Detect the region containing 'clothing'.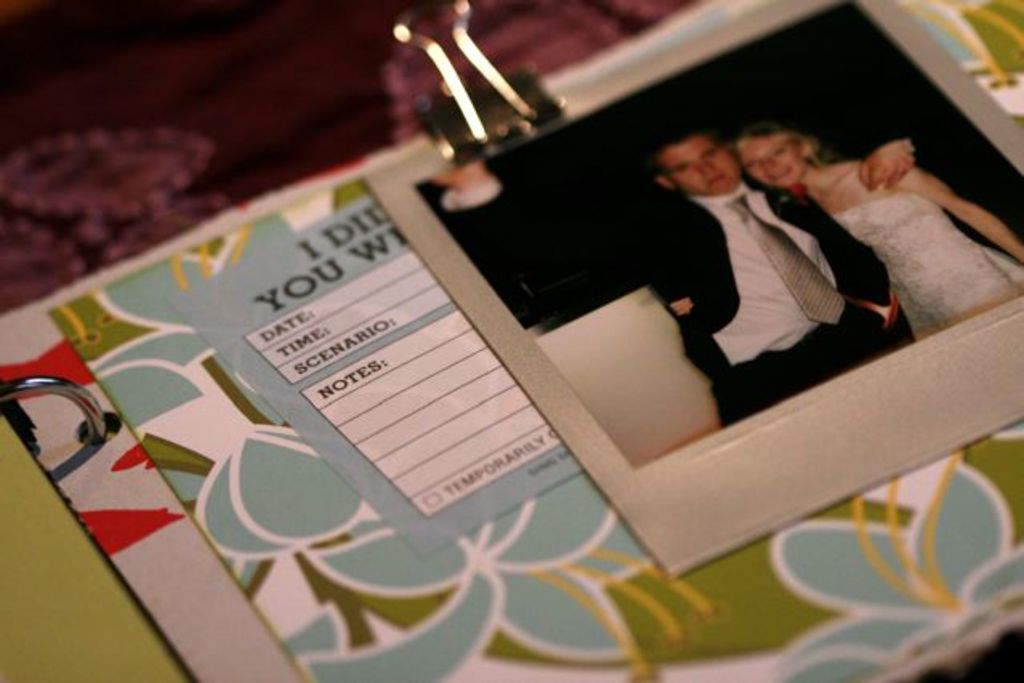
pyautogui.locateOnScreen(646, 180, 904, 430).
